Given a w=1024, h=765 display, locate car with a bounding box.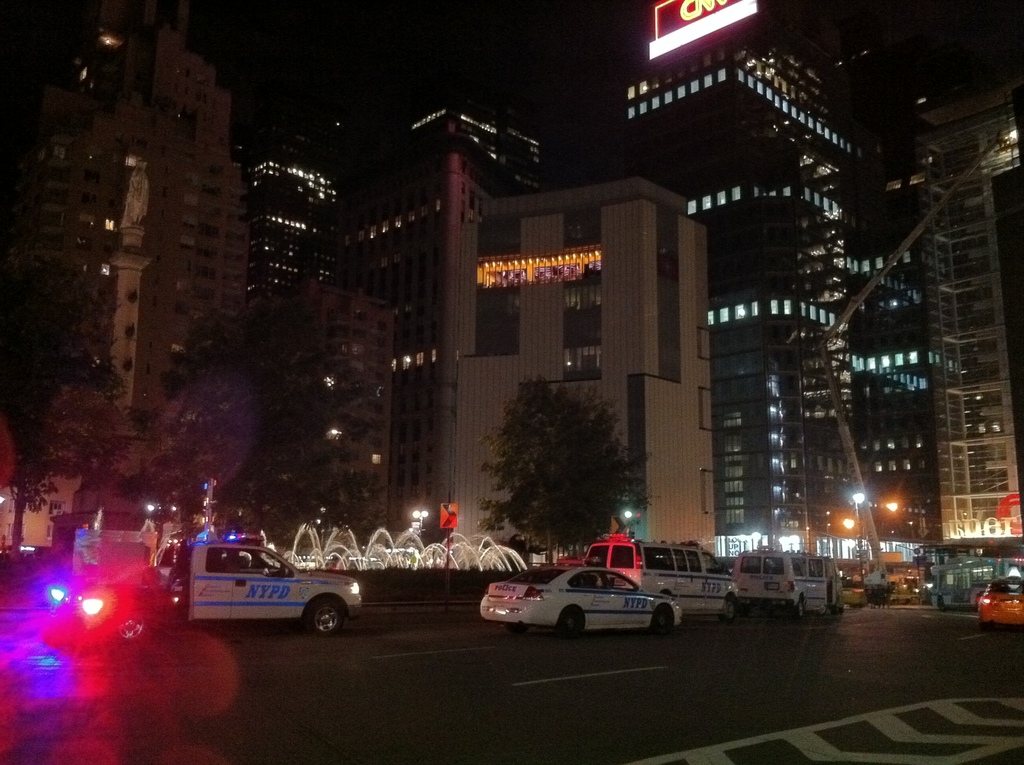
Located: 481 567 687 639.
